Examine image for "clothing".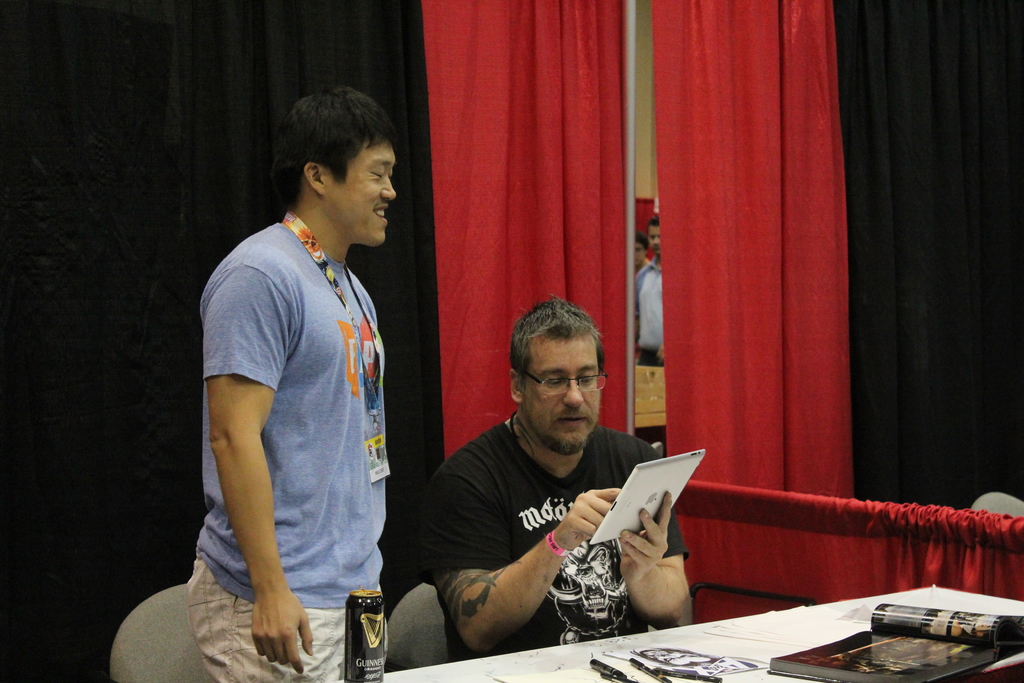
Examination result: detection(633, 263, 677, 363).
